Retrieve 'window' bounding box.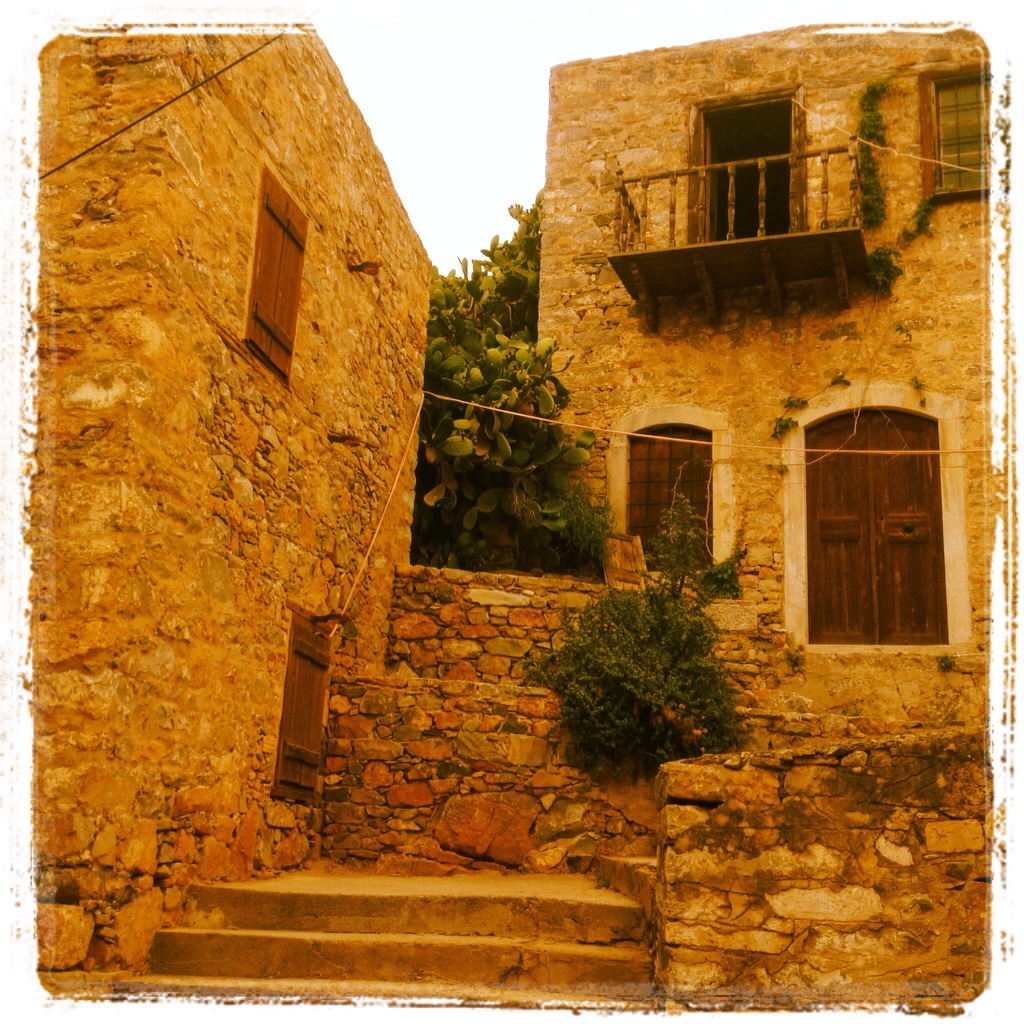
Bounding box: [698, 82, 797, 250].
